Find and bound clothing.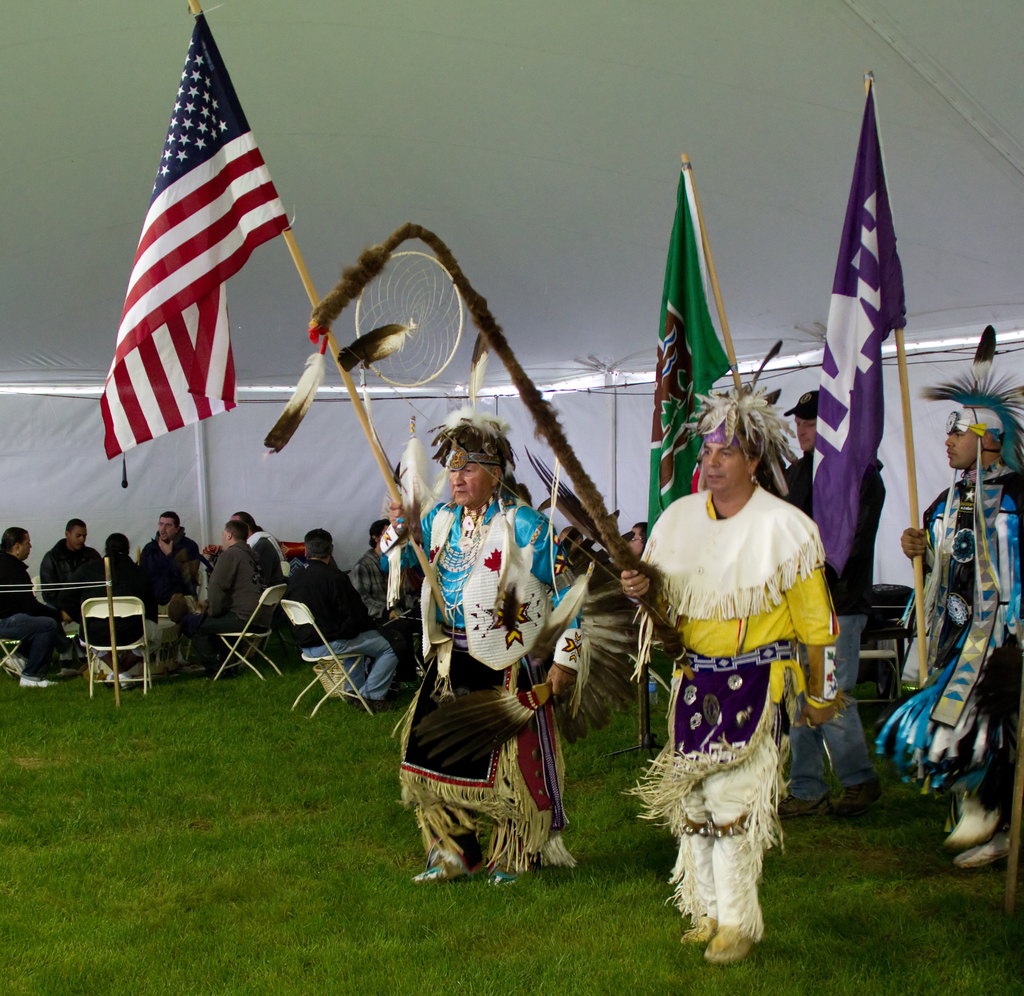
Bound: x1=188 y1=538 x2=276 y2=678.
